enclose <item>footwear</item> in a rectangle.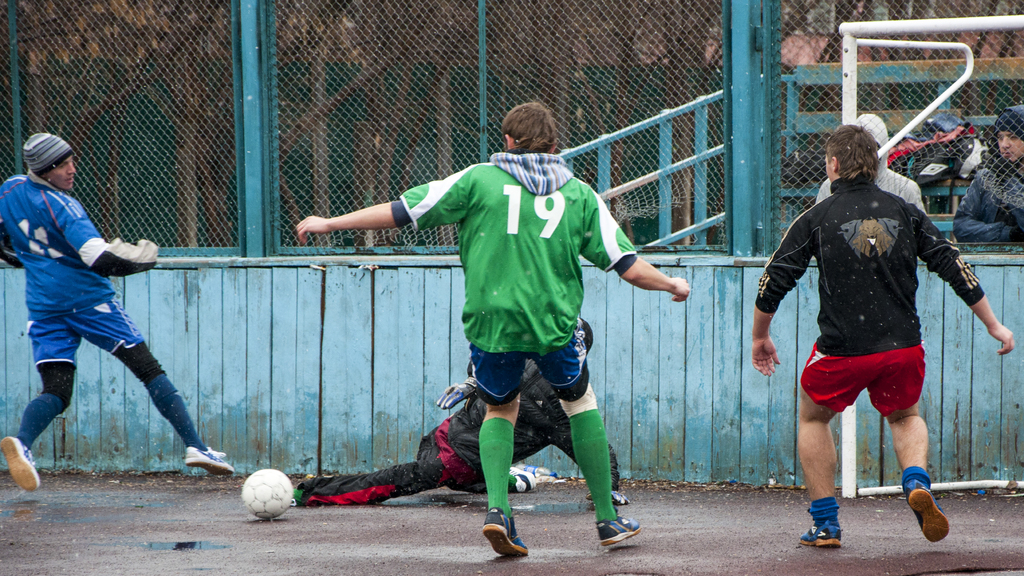
482:508:528:555.
